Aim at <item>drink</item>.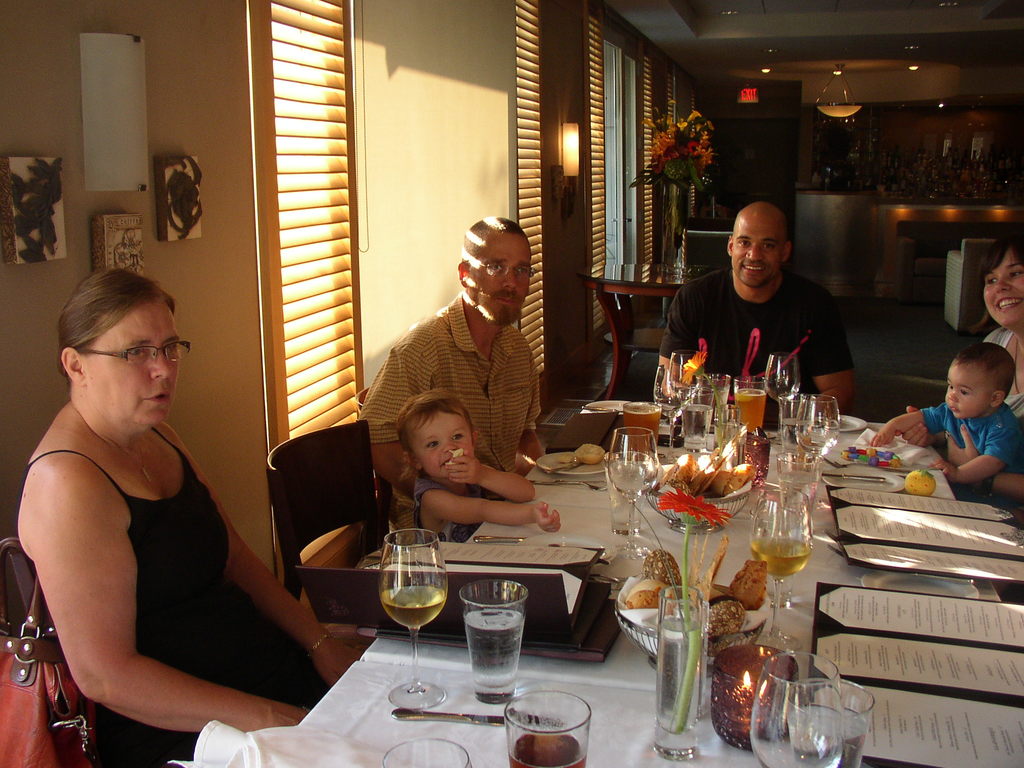
Aimed at 380 587 447 629.
